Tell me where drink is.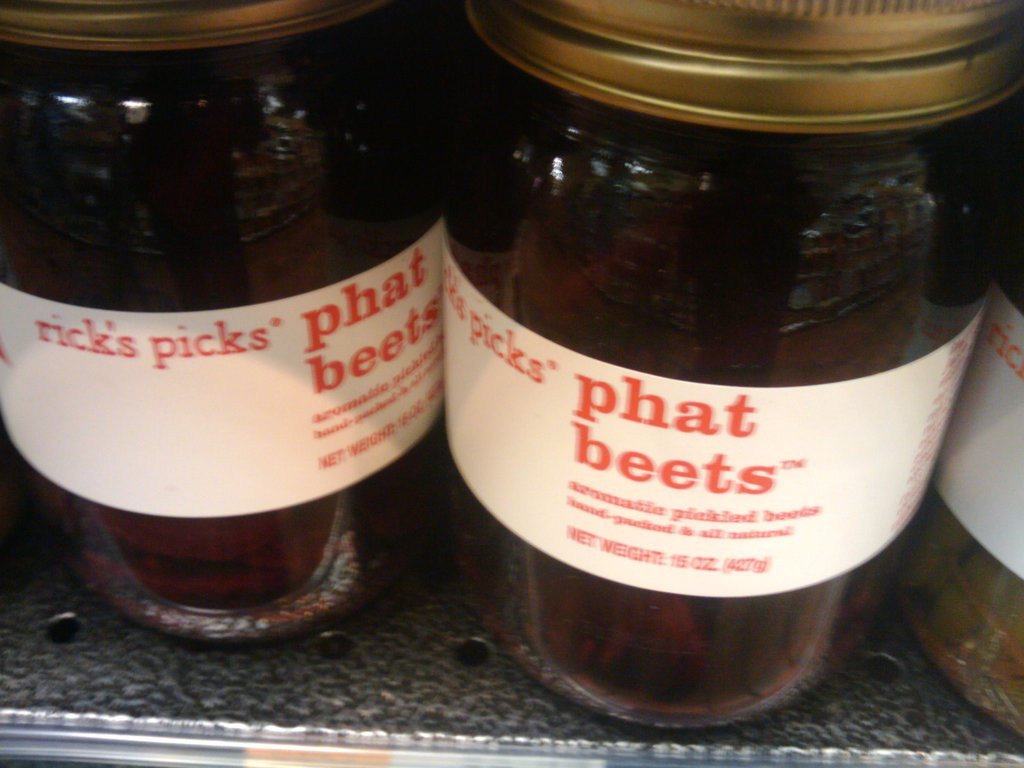
drink is at pyautogui.locateOnScreen(442, 0, 1023, 735).
